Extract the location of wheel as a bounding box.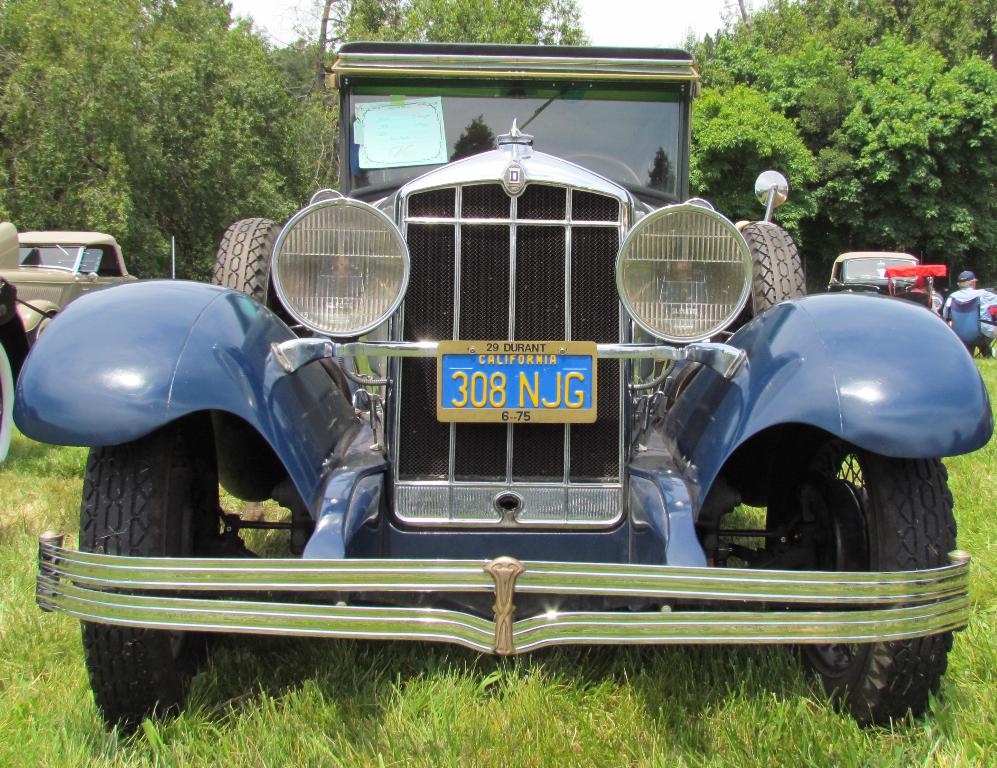
[74, 405, 227, 746].
